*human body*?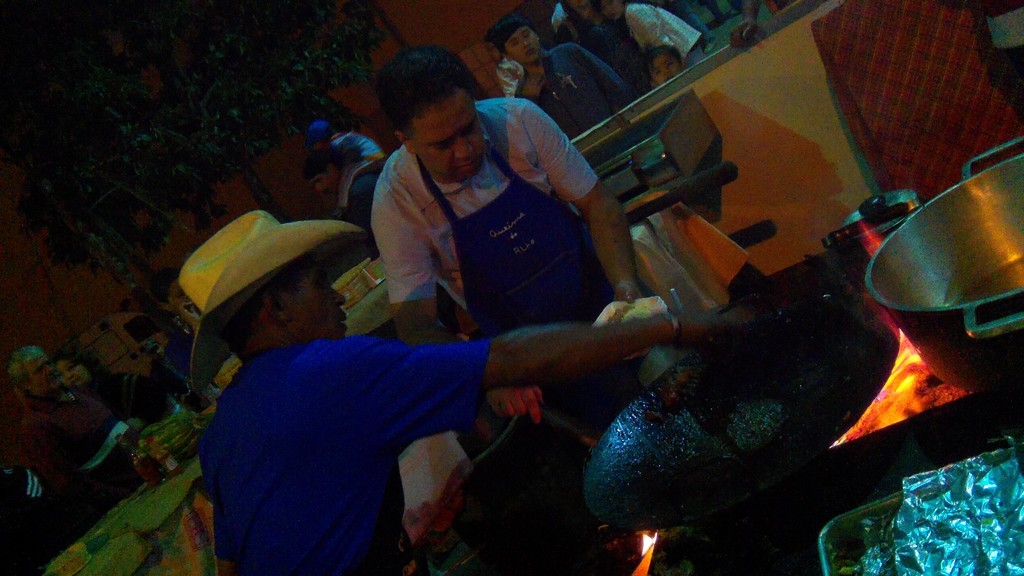
646, 49, 681, 84
